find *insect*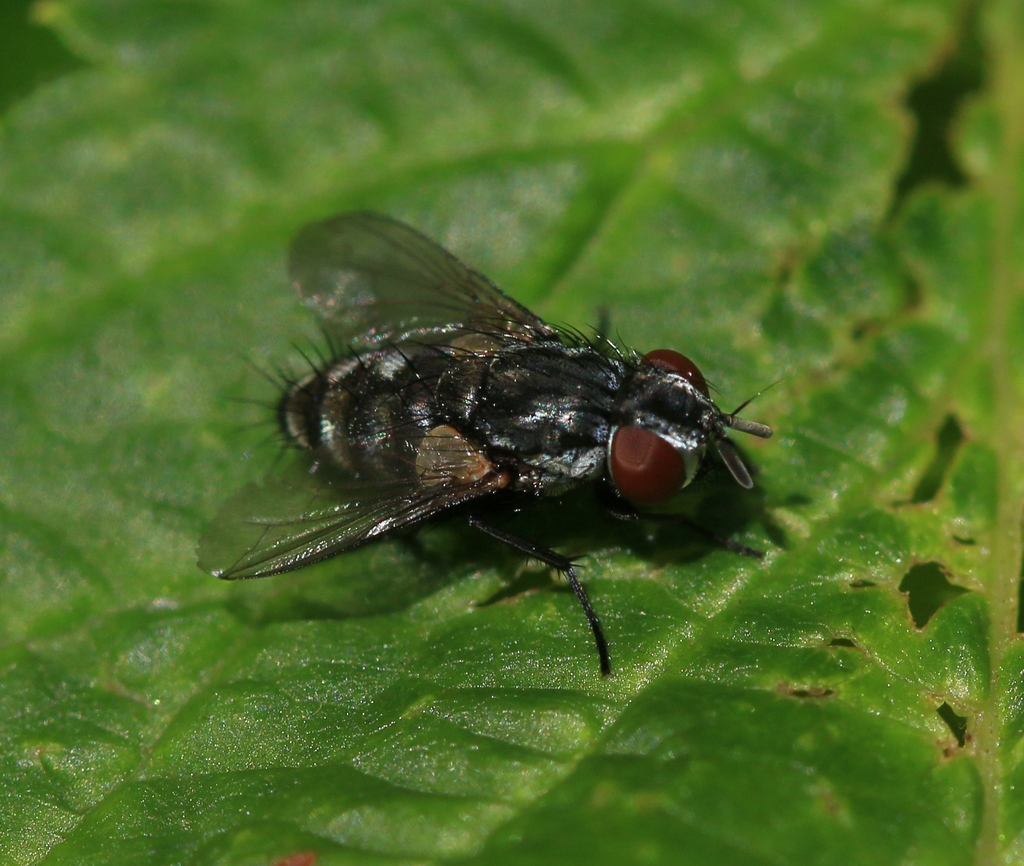
(x1=192, y1=207, x2=797, y2=686)
